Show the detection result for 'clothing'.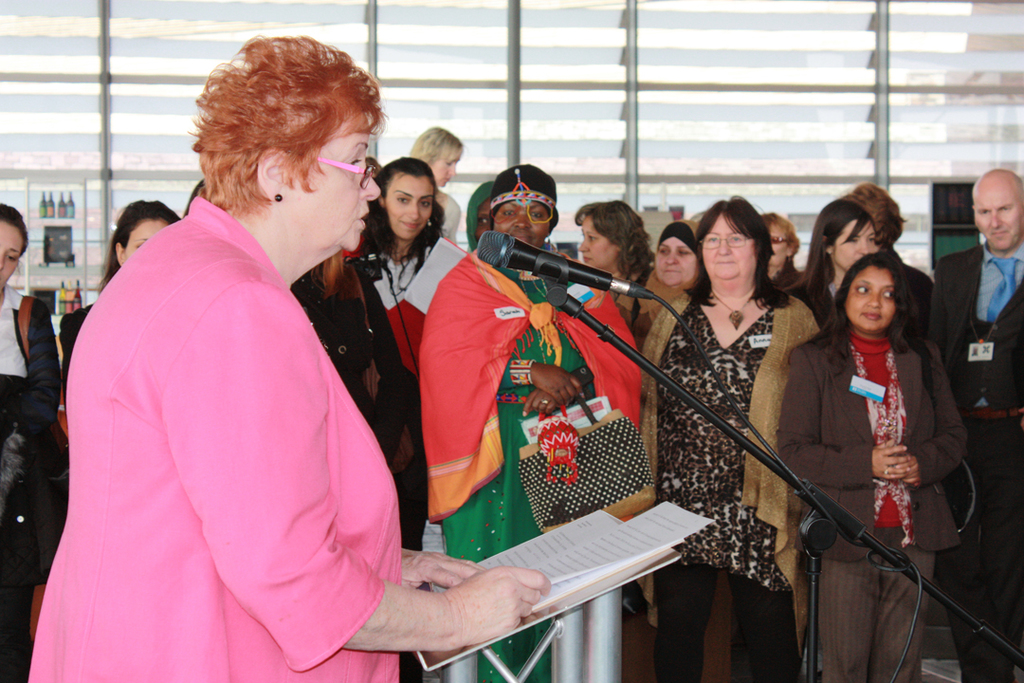
locate(27, 195, 396, 682).
